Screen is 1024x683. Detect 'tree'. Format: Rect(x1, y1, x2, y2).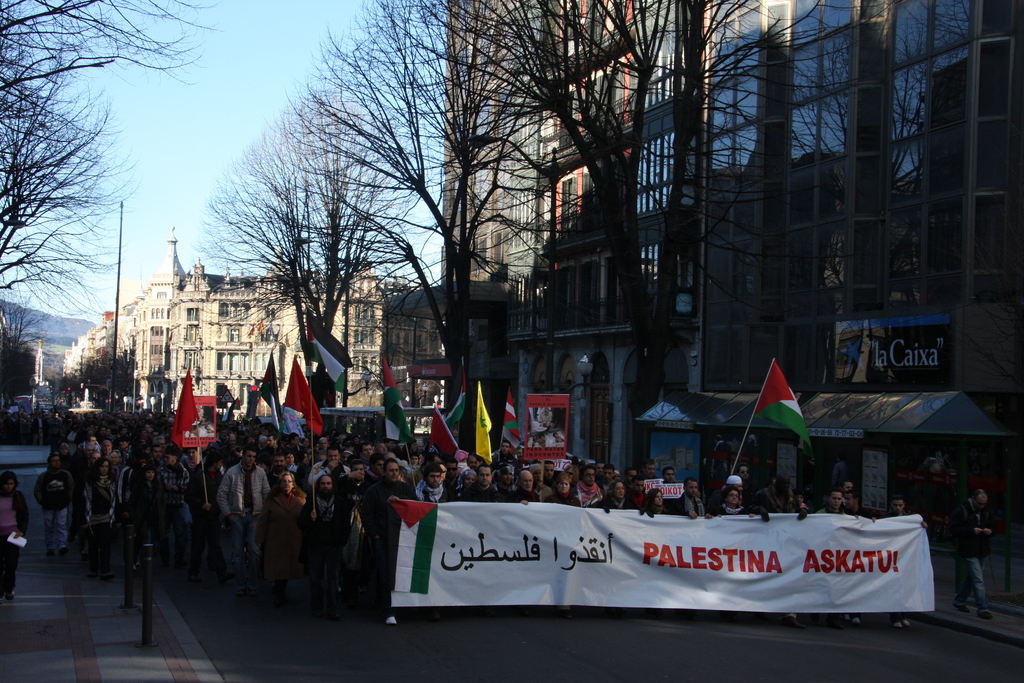
Rect(0, 0, 246, 308).
